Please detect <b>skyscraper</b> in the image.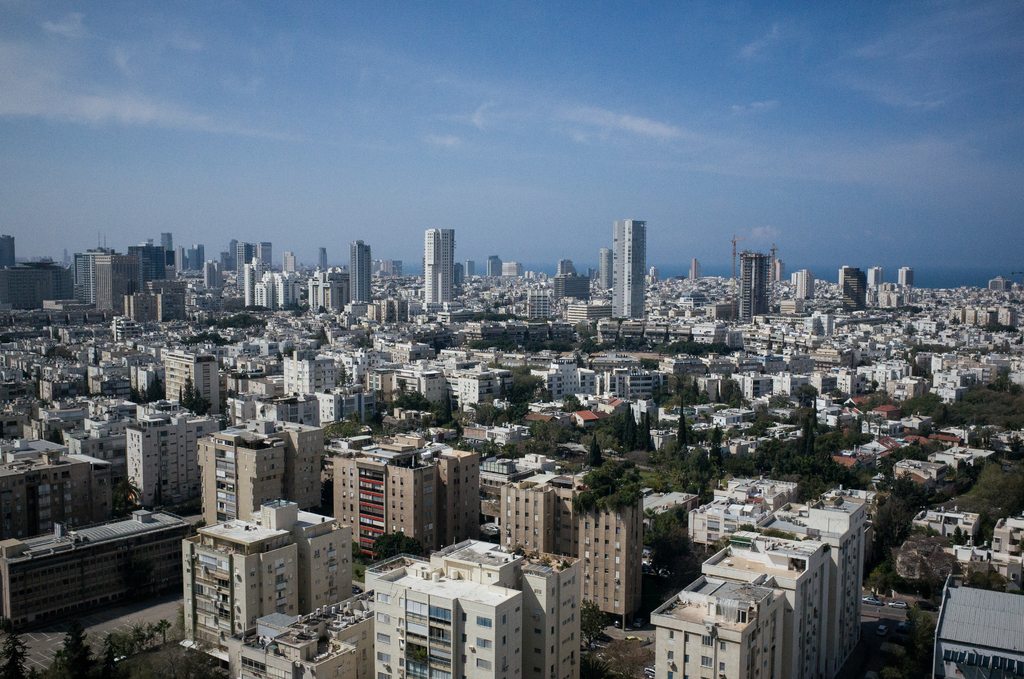
box=[614, 220, 646, 318].
